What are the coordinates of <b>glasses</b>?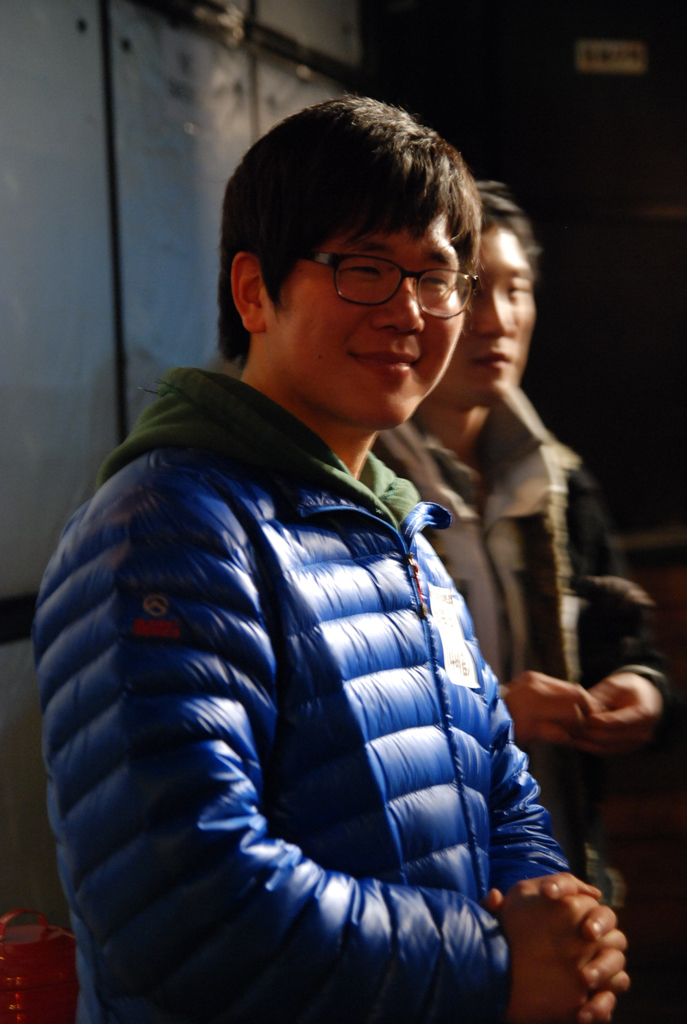
bbox(312, 255, 480, 319).
